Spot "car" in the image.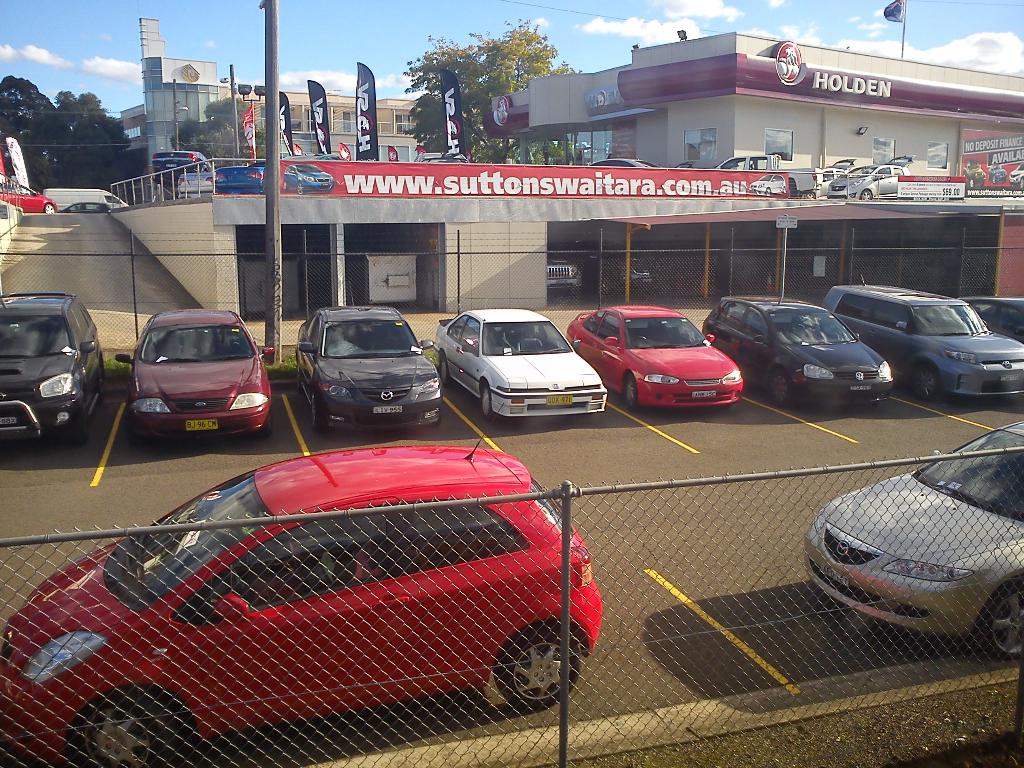
"car" found at [819,165,904,202].
